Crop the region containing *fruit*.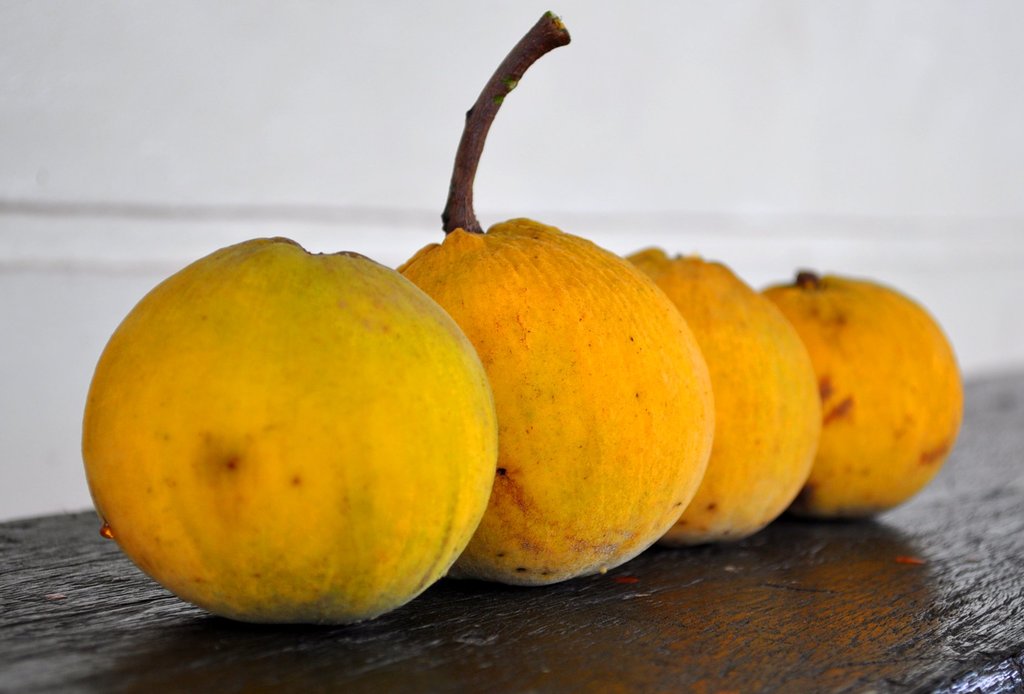
Crop region: locate(63, 235, 500, 632).
